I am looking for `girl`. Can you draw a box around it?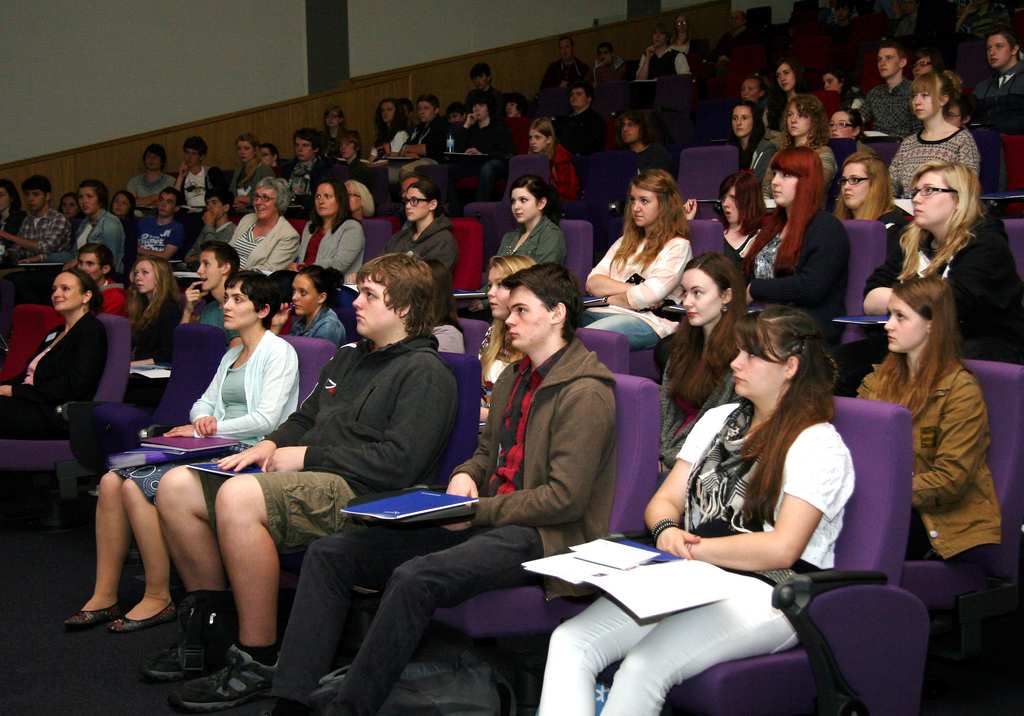
Sure, the bounding box is <bbox>132, 259, 189, 323</bbox>.
